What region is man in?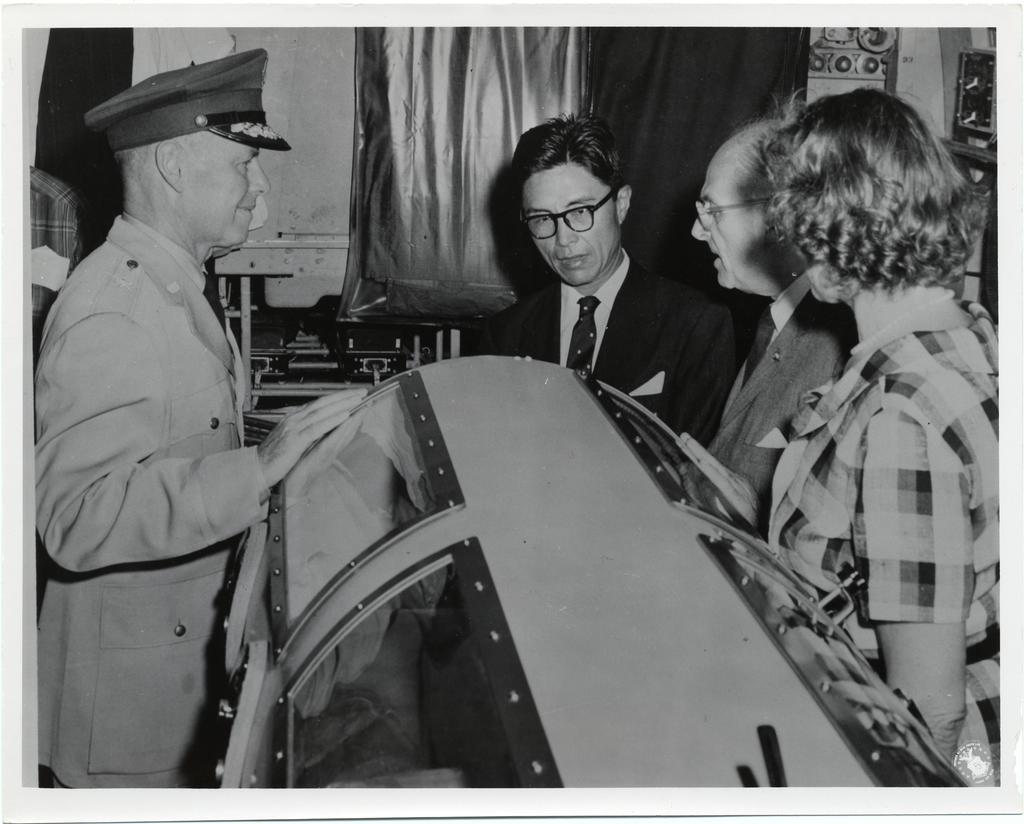
691:85:858:517.
